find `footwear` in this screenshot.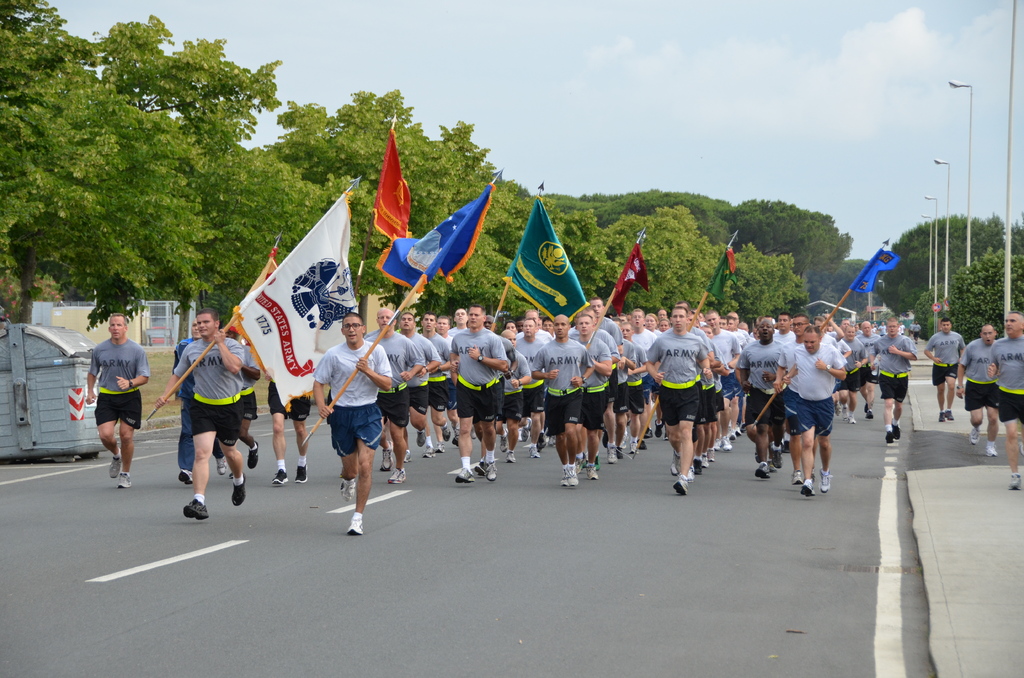
The bounding box for `footwear` is 340, 475, 356, 500.
